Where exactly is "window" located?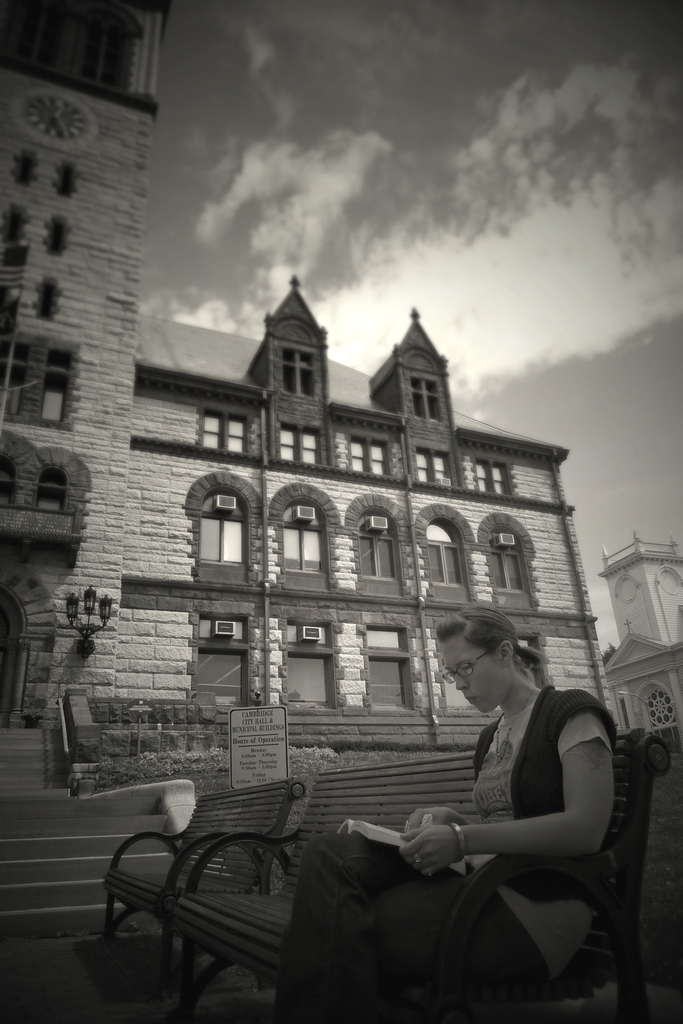
Its bounding box is [275, 503, 322, 577].
